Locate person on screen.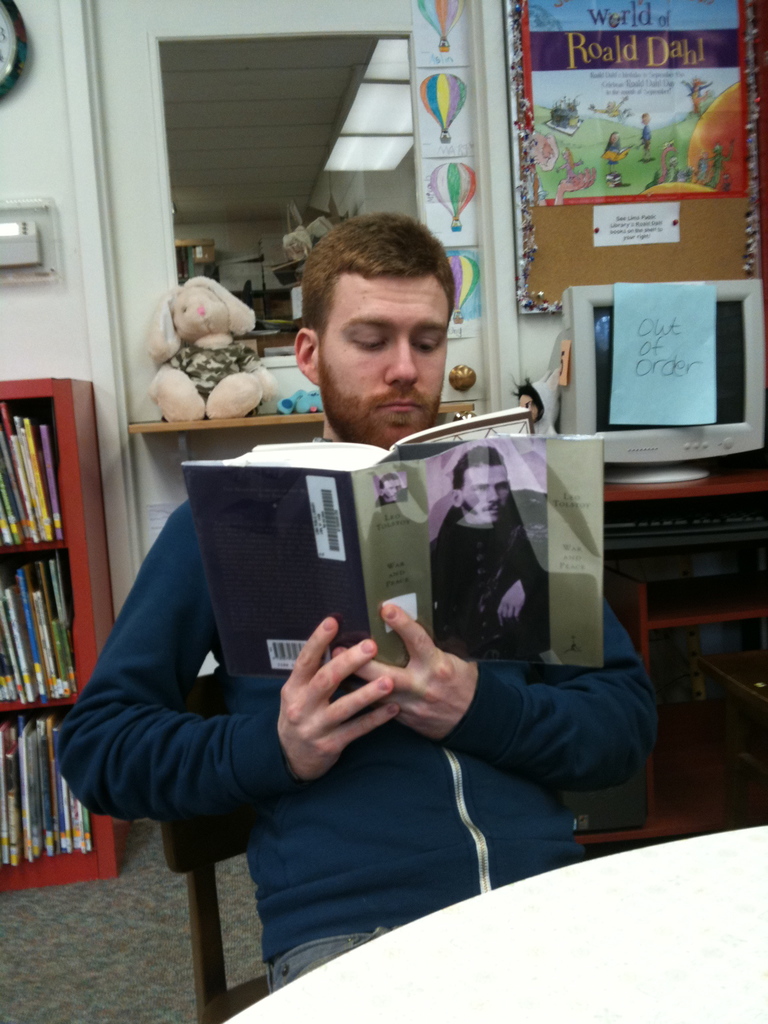
On screen at select_region(427, 447, 553, 664).
